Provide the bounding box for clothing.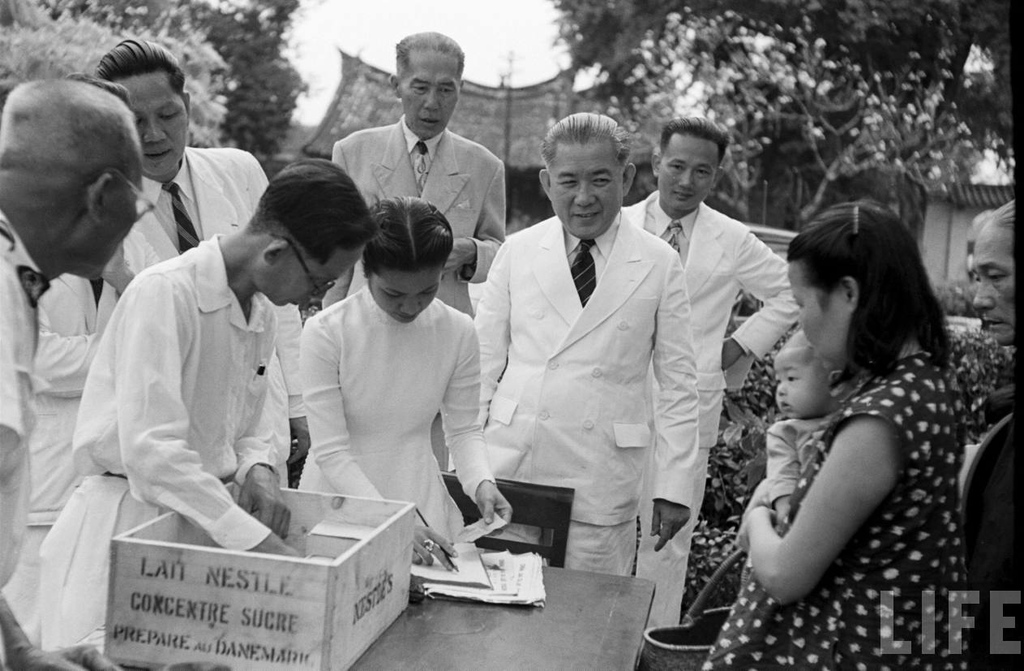
78 140 317 453.
